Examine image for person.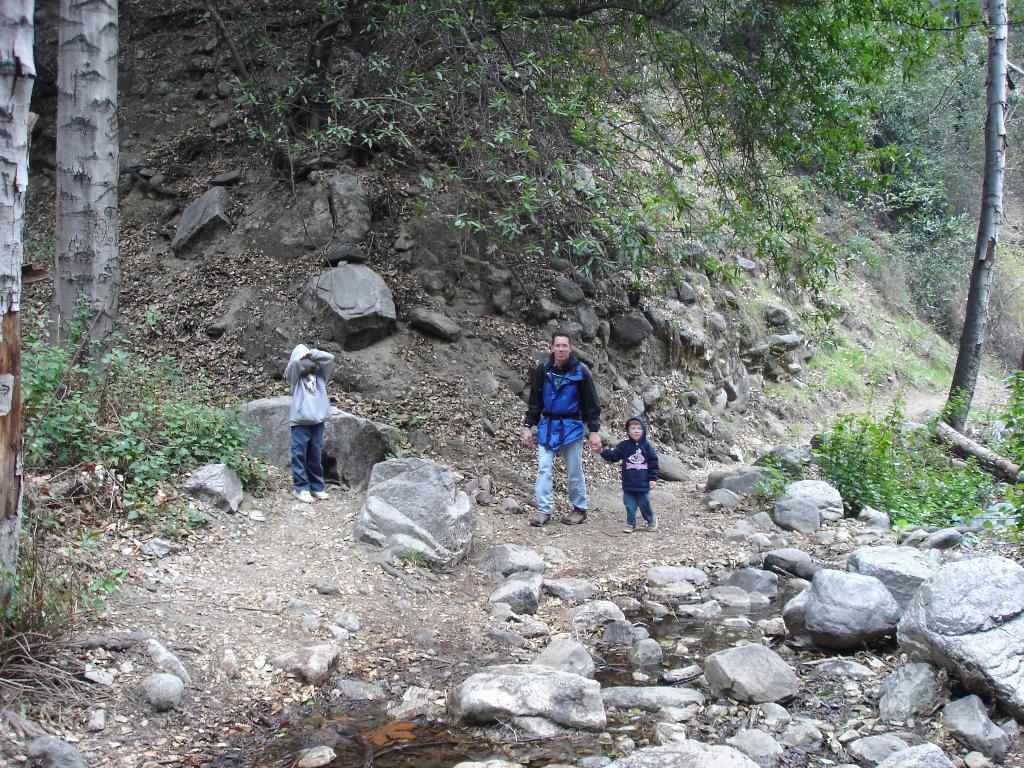
Examination result: (285, 346, 331, 502).
